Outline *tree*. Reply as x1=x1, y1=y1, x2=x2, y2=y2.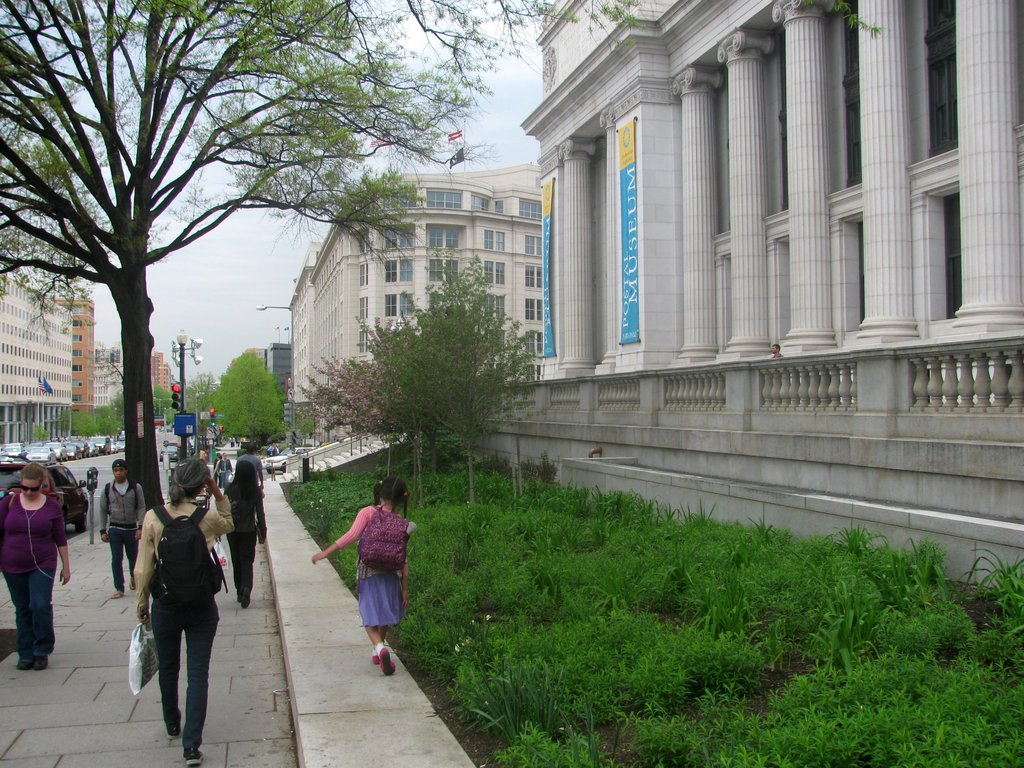
x1=153, y1=383, x2=175, y2=415.
